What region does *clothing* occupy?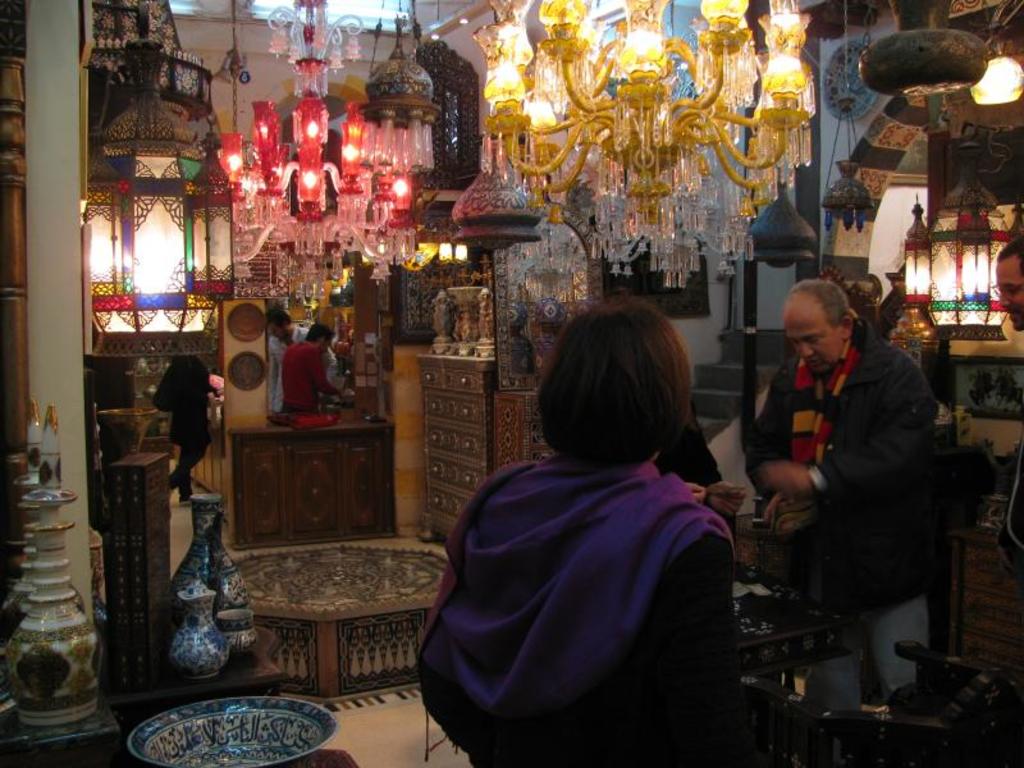
279, 343, 343, 420.
